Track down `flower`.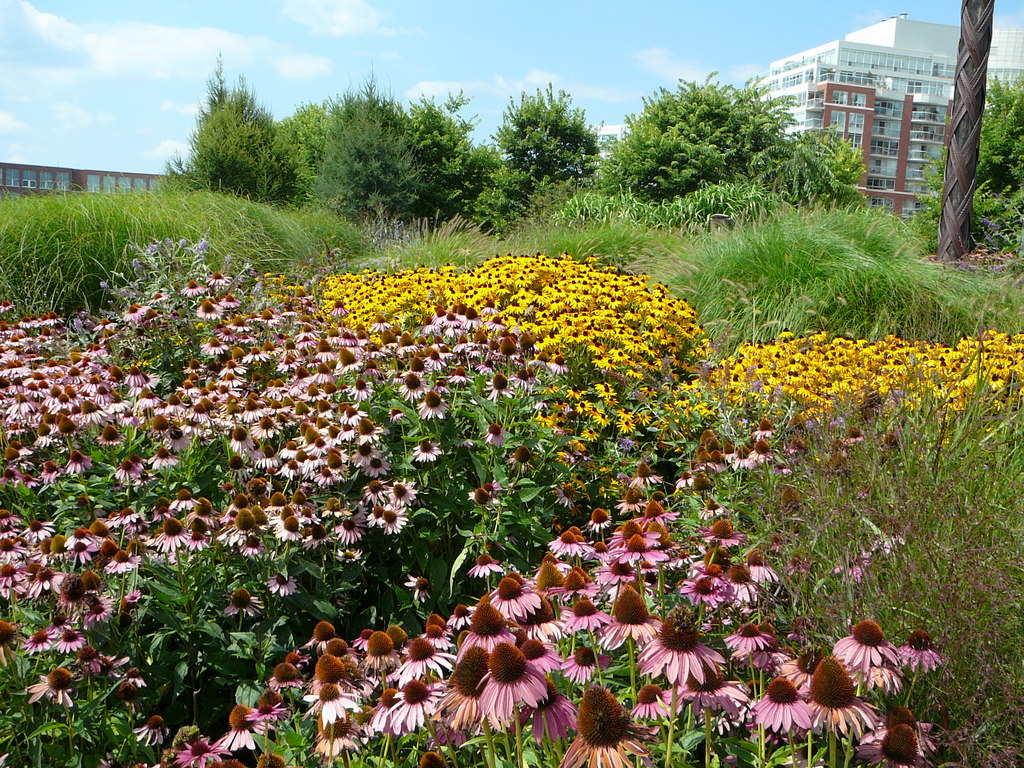
Tracked to rect(852, 723, 943, 767).
